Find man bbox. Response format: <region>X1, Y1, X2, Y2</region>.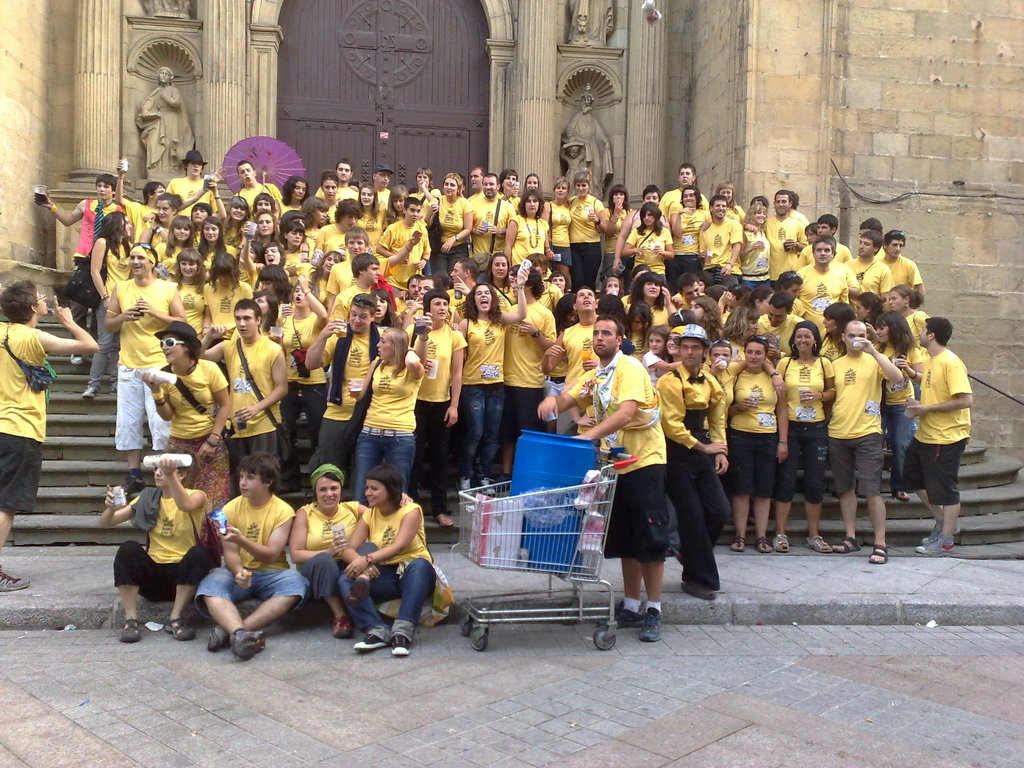
<region>669, 187, 707, 266</region>.
